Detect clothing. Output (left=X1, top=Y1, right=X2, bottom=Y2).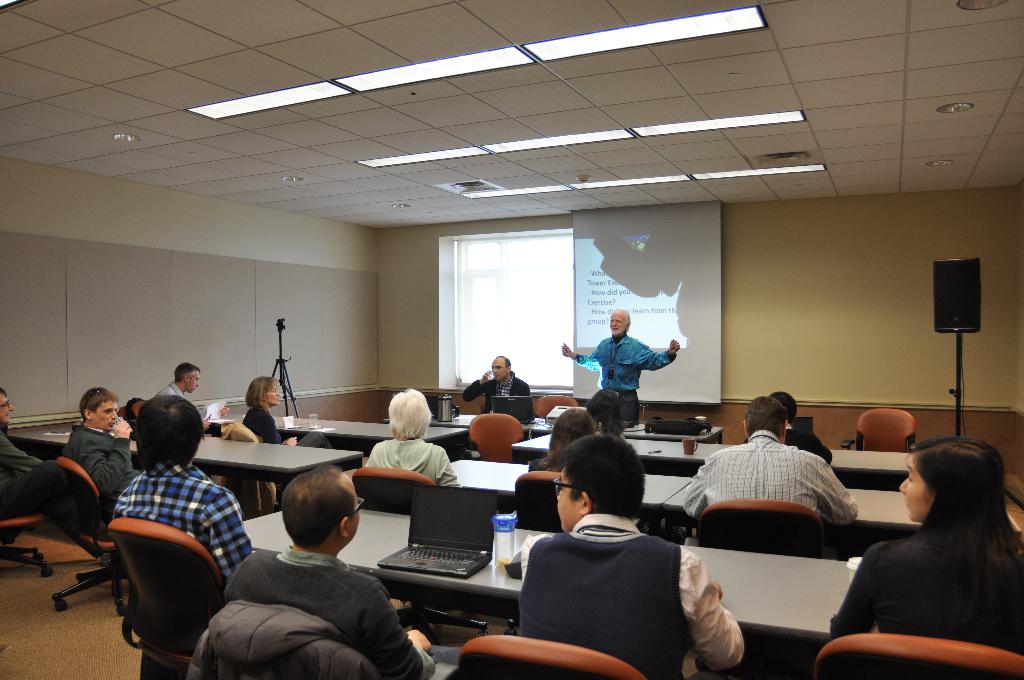
(left=820, top=520, right=1023, bottom=655).
